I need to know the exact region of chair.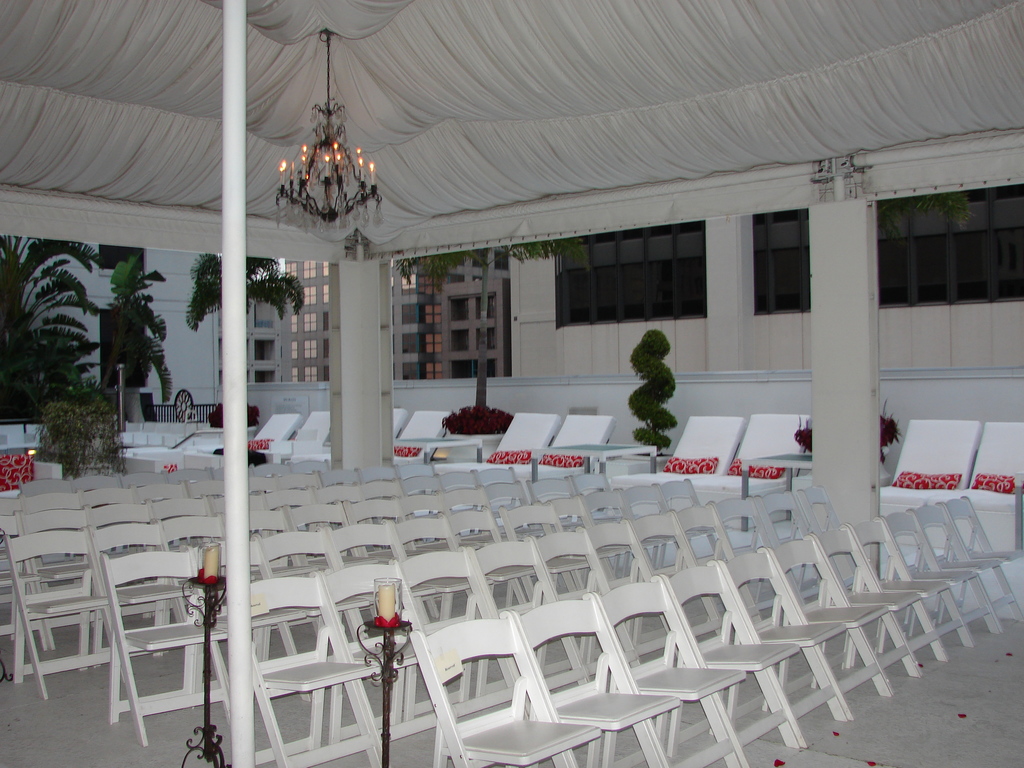
Region: <region>685, 415, 805, 495</region>.
